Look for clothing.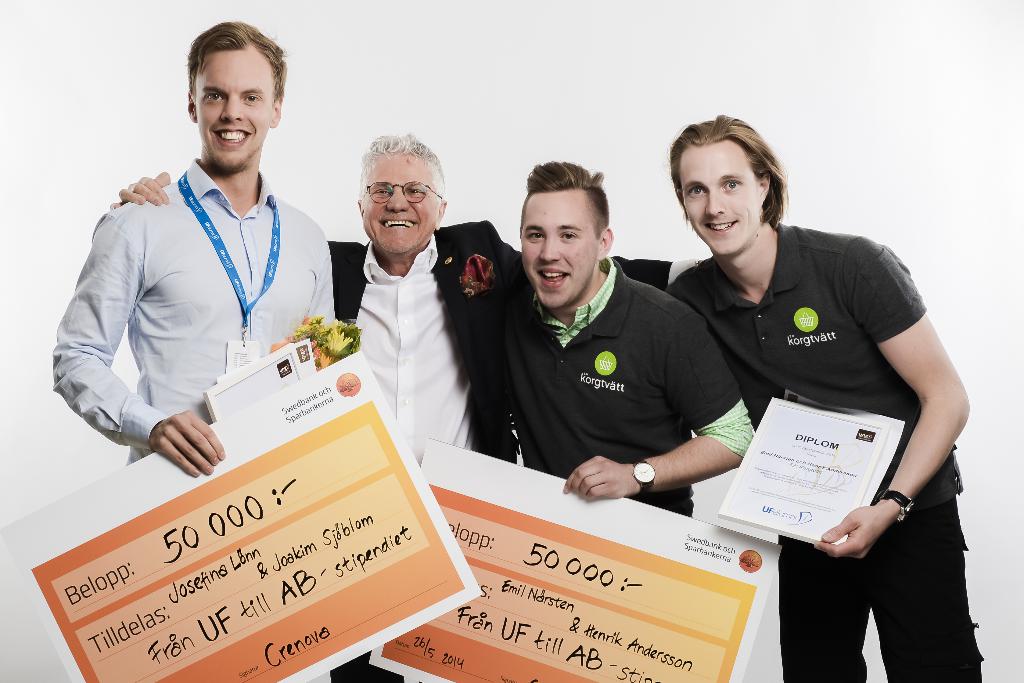
Found: bbox=(55, 122, 335, 479).
